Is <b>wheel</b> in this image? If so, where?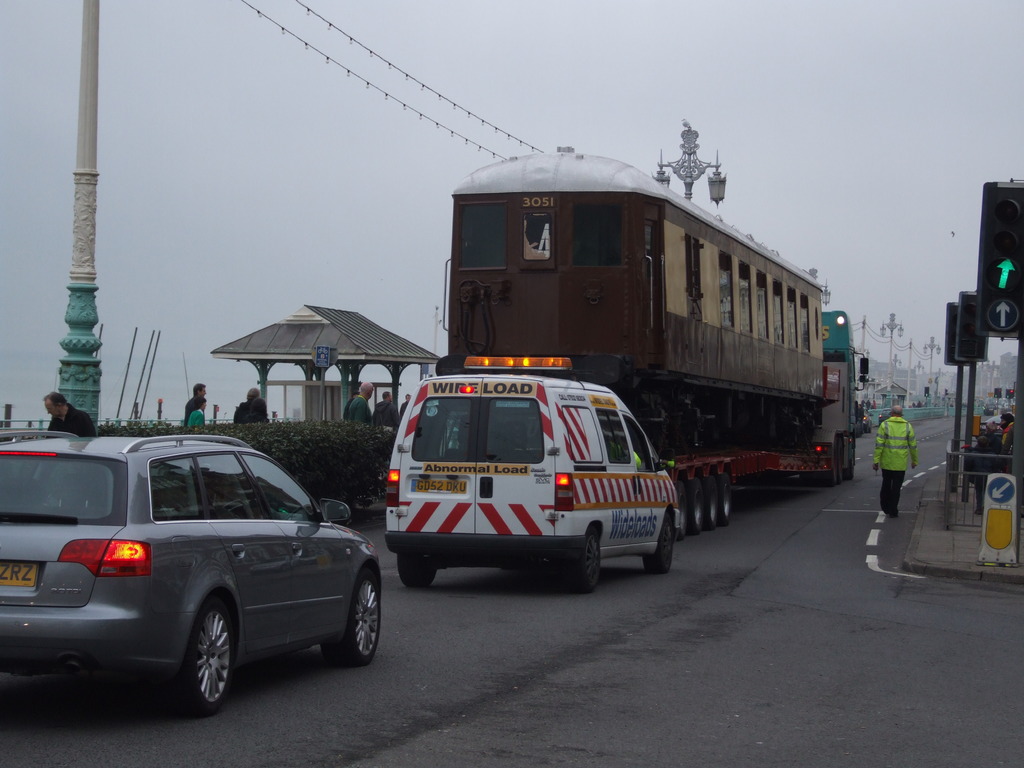
Yes, at pyautogui.locateOnScreen(646, 516, 673, 575).
